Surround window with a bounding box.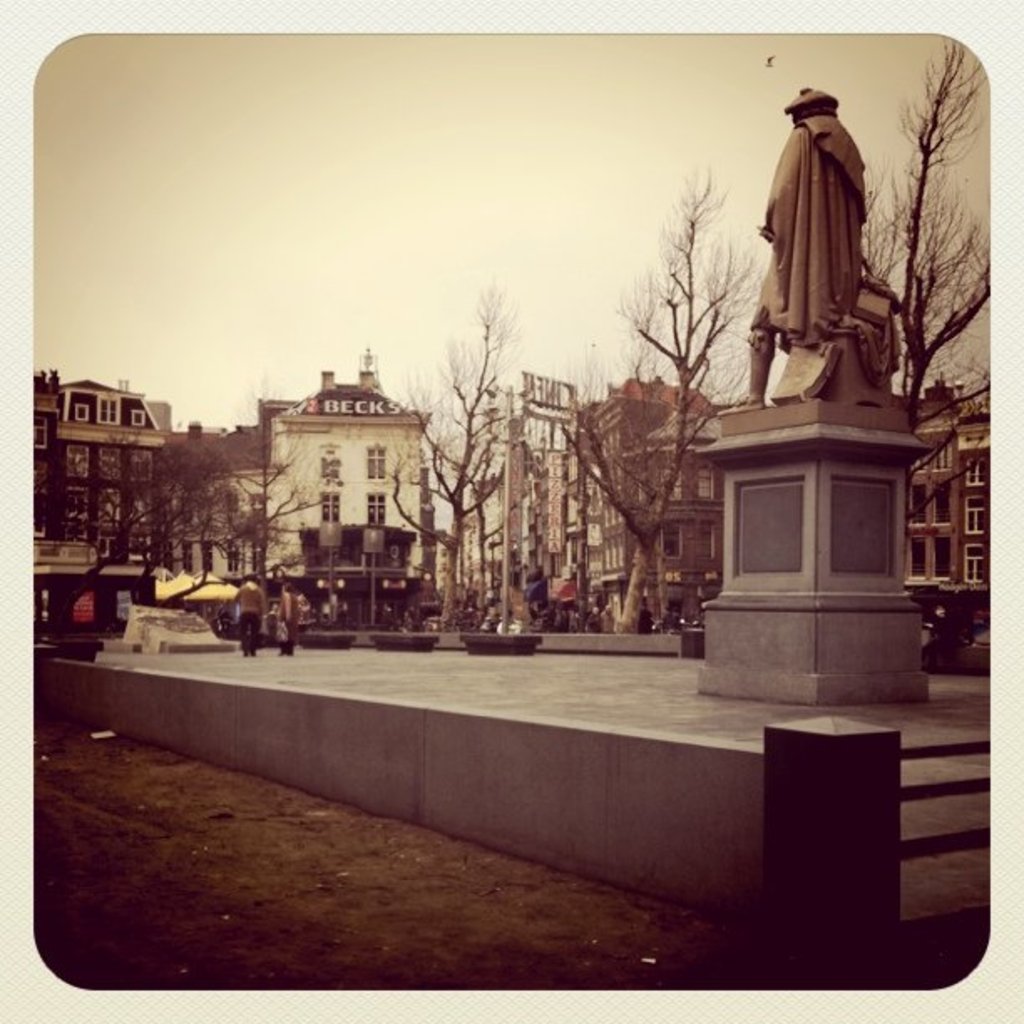
select_region(161, 540, 174, 571).
